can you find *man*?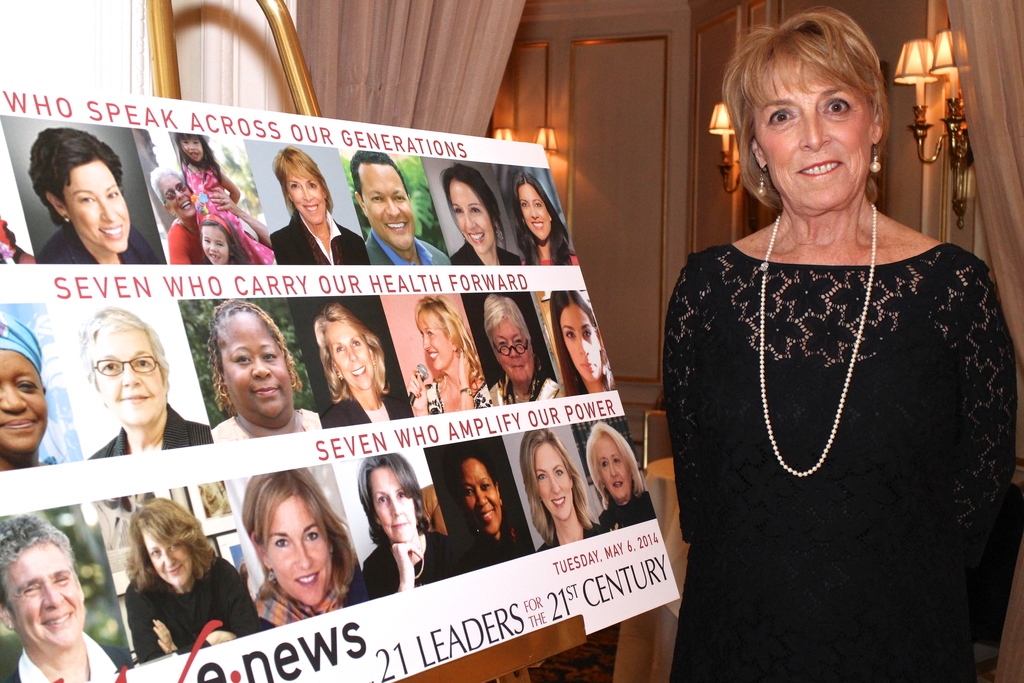
Yes, bounding box: 354,147,459,268.
